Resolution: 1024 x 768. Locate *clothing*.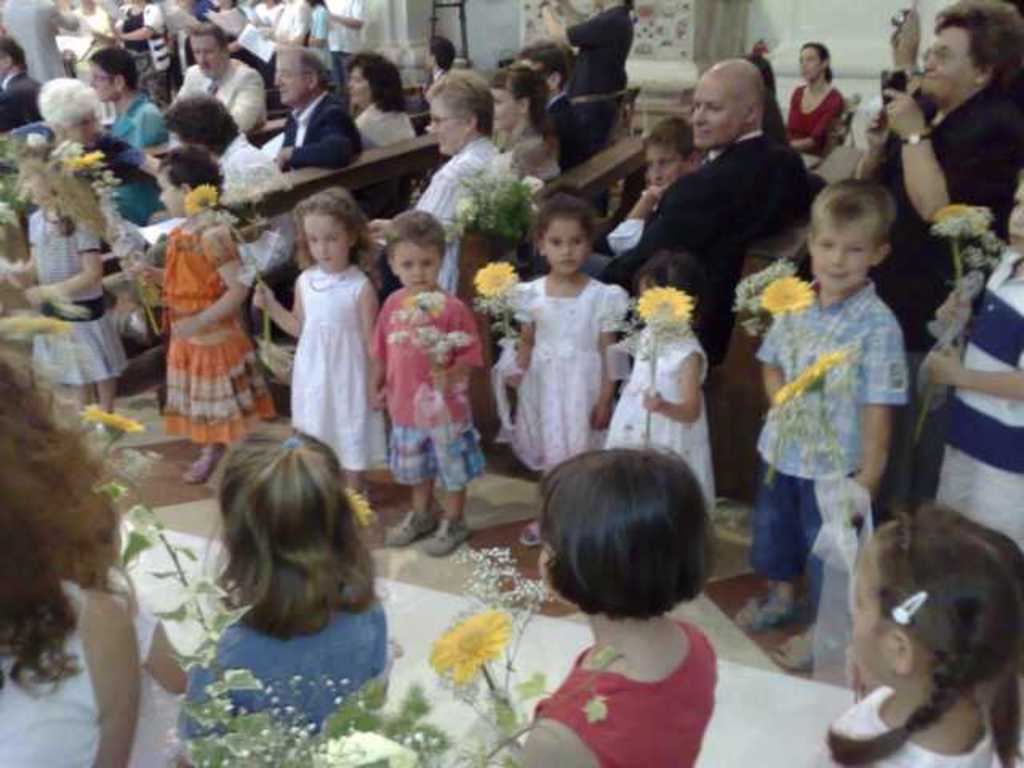
<region>624, 128, 778, 326</region>.
